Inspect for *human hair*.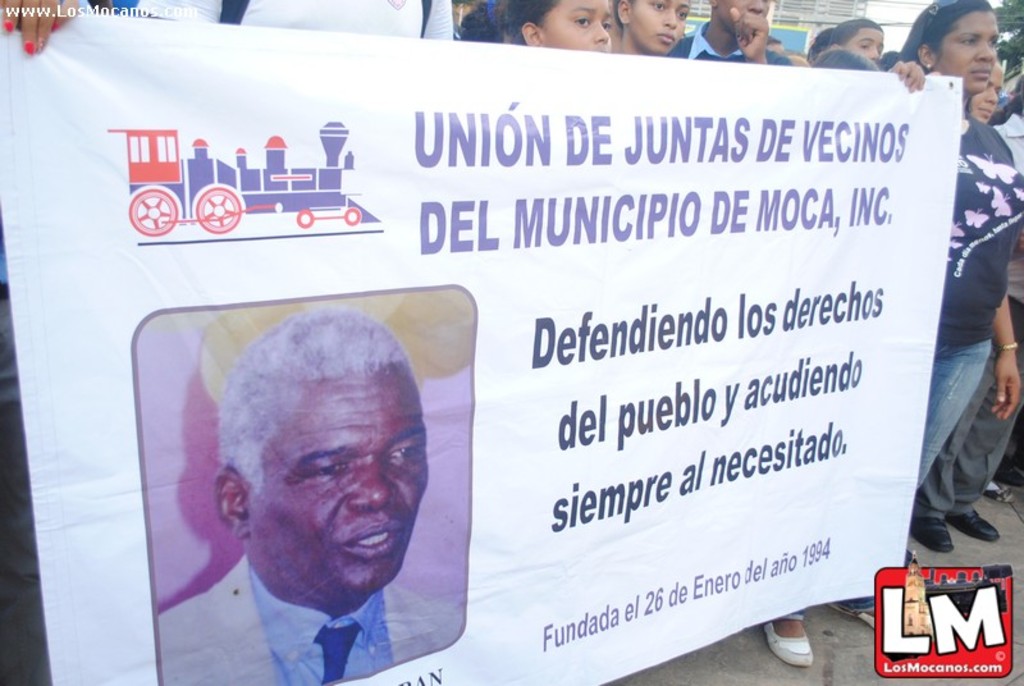
Inspection: bbox=(221, 310, 410, 495).
